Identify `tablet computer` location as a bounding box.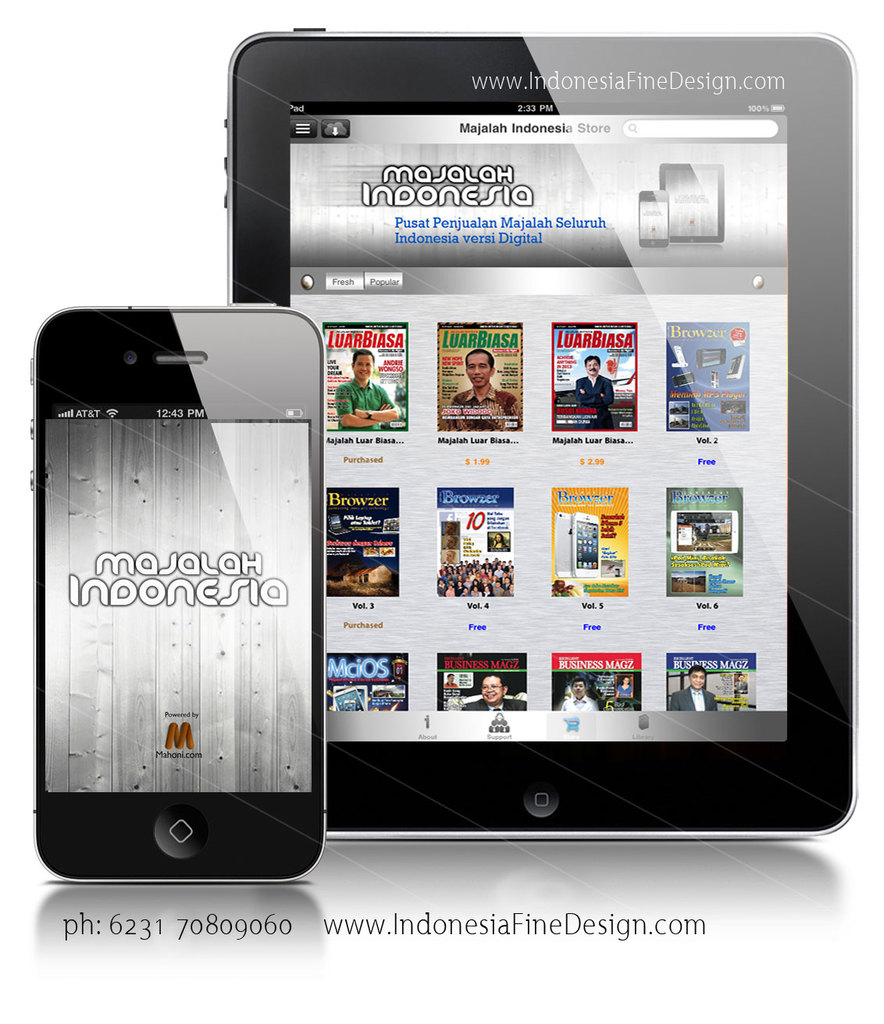
(left=220, top=20, right=863, bottom=839).
